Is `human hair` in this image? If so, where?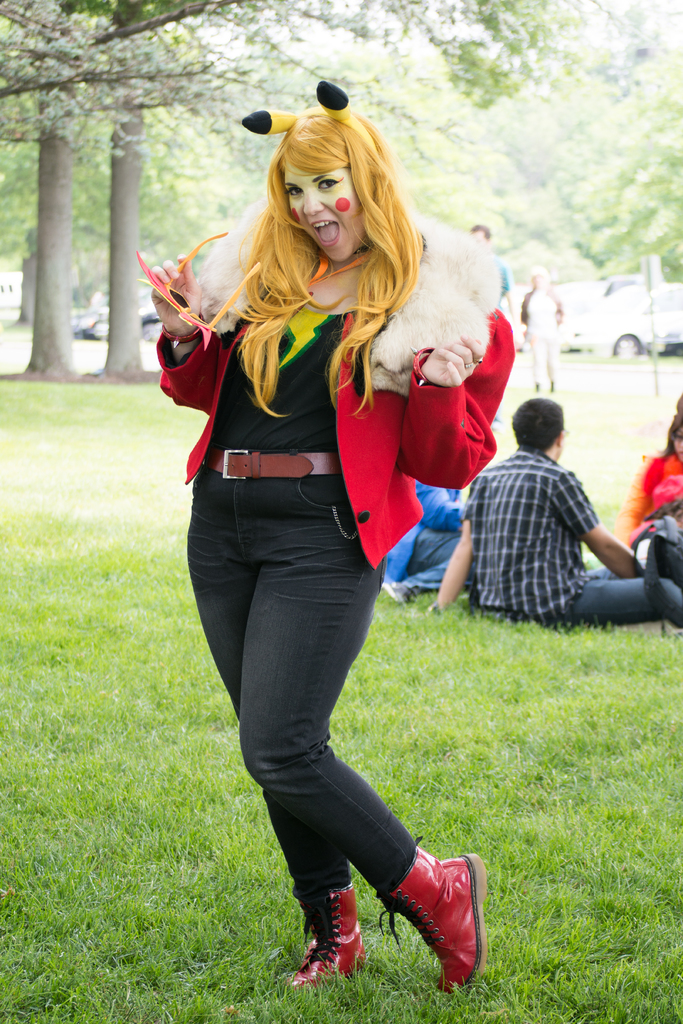
Yes, at 659:388:682:461.
